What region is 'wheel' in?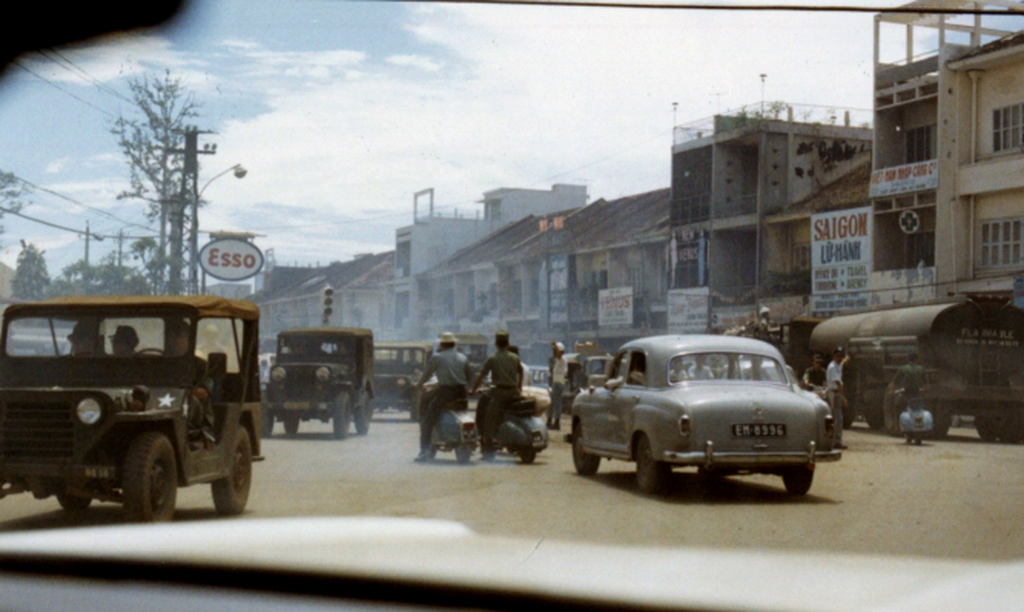
882/382/901/434.
